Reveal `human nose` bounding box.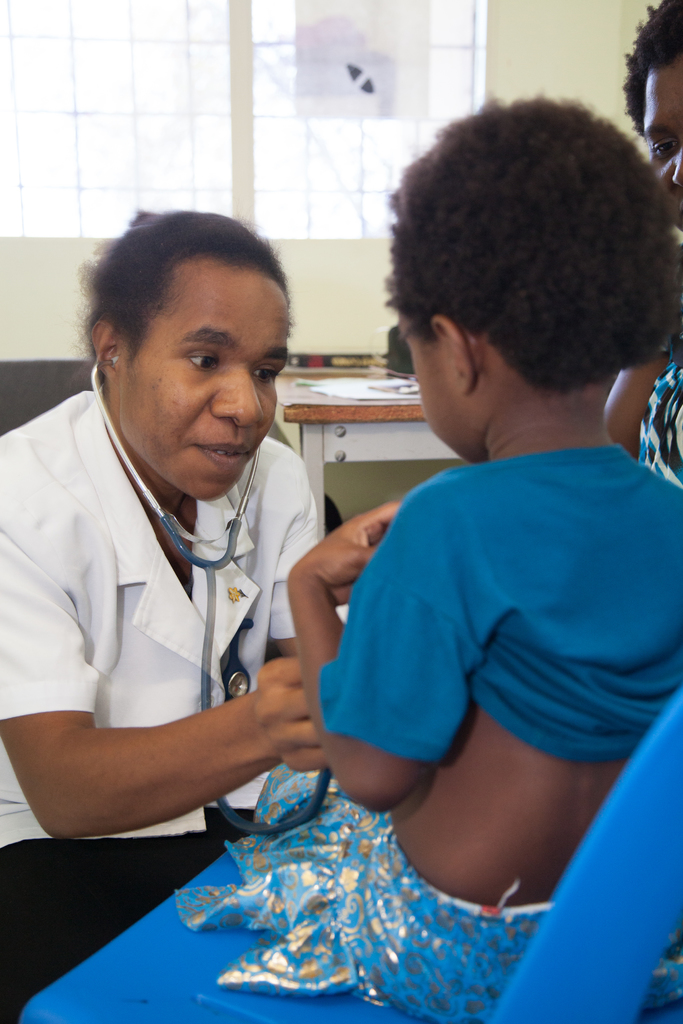
Revealed: crop(675, 150, 682, 195).
